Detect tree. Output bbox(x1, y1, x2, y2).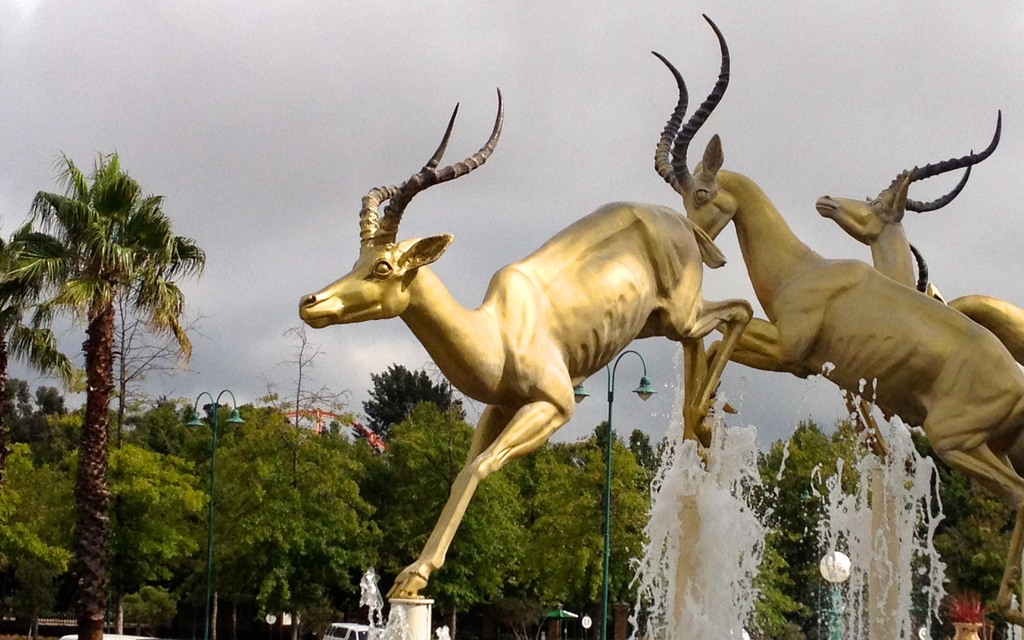
bbox(0, 335, 69, 451).
